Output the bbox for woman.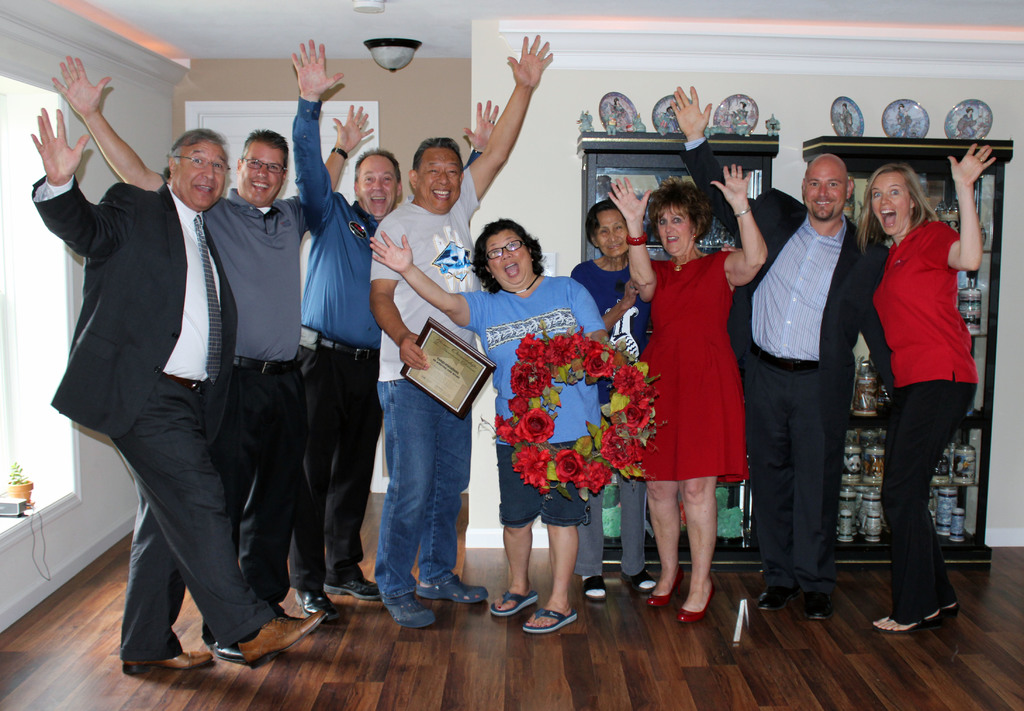
detection(636, 178, 754, 600).
